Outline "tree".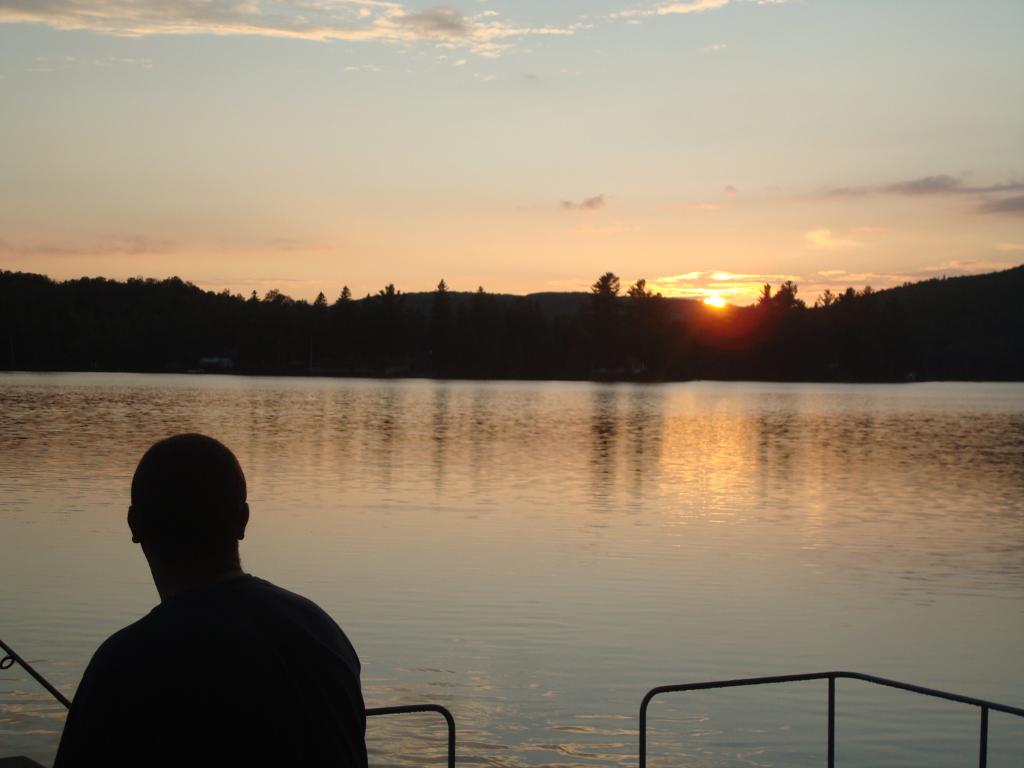
Outline: BBox(435, 277, 449, 293).
